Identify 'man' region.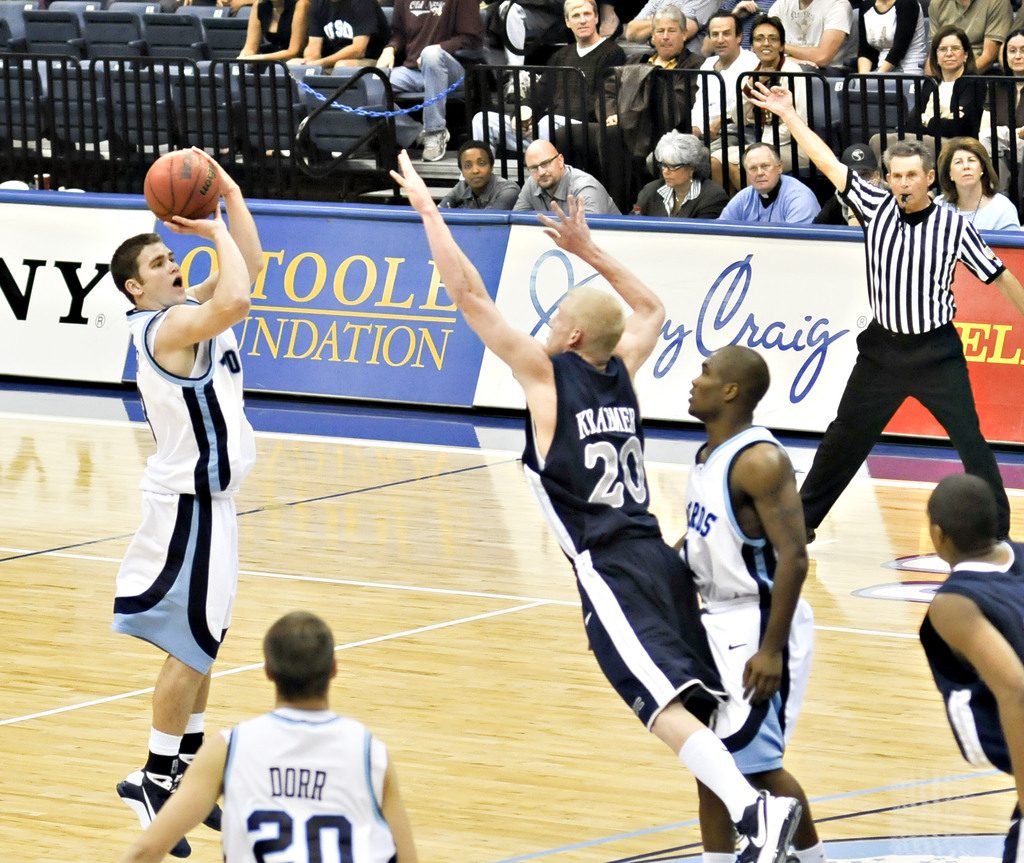
Region: {"left": 692, "top": 7, "right": 760, "bottom": 133}.
